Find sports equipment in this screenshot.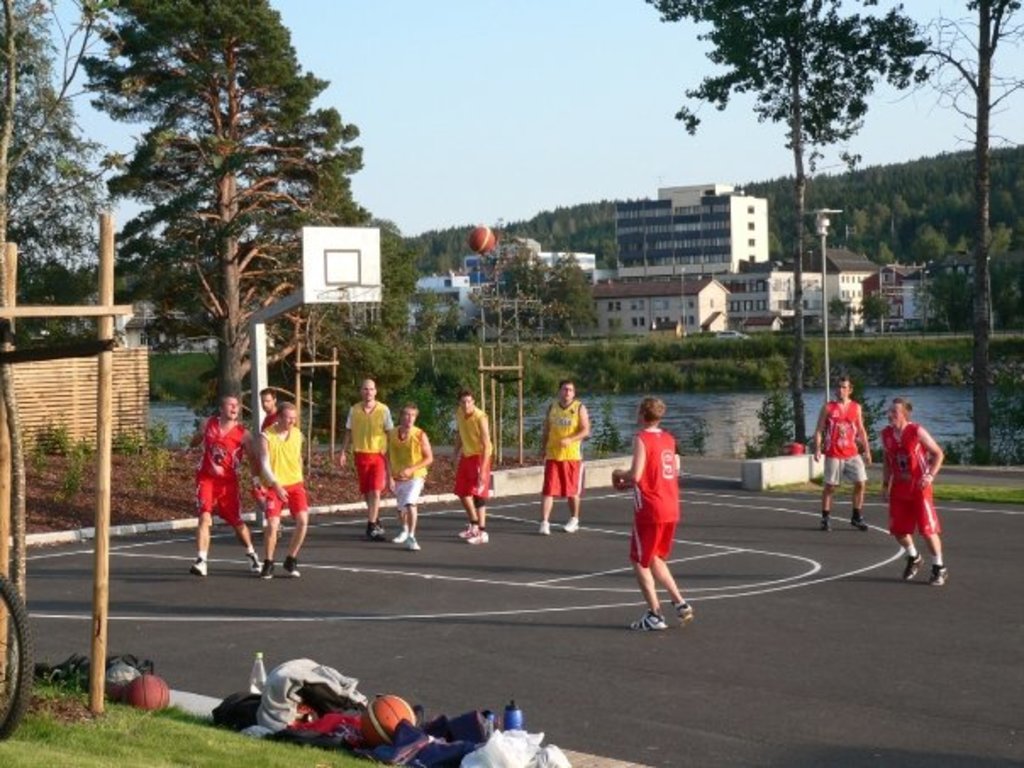
The bounding box for sports equipment is region(465, 222, 497, 259).
